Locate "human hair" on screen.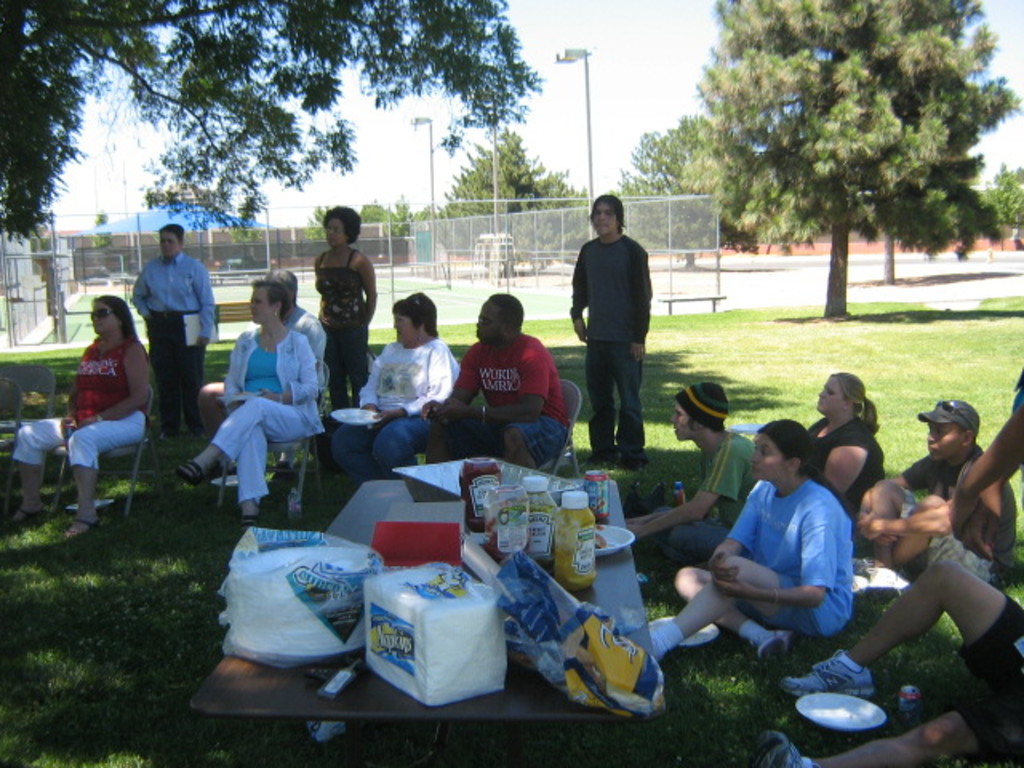
On screen at [left=830, top=370, right=880, bottom=432].
